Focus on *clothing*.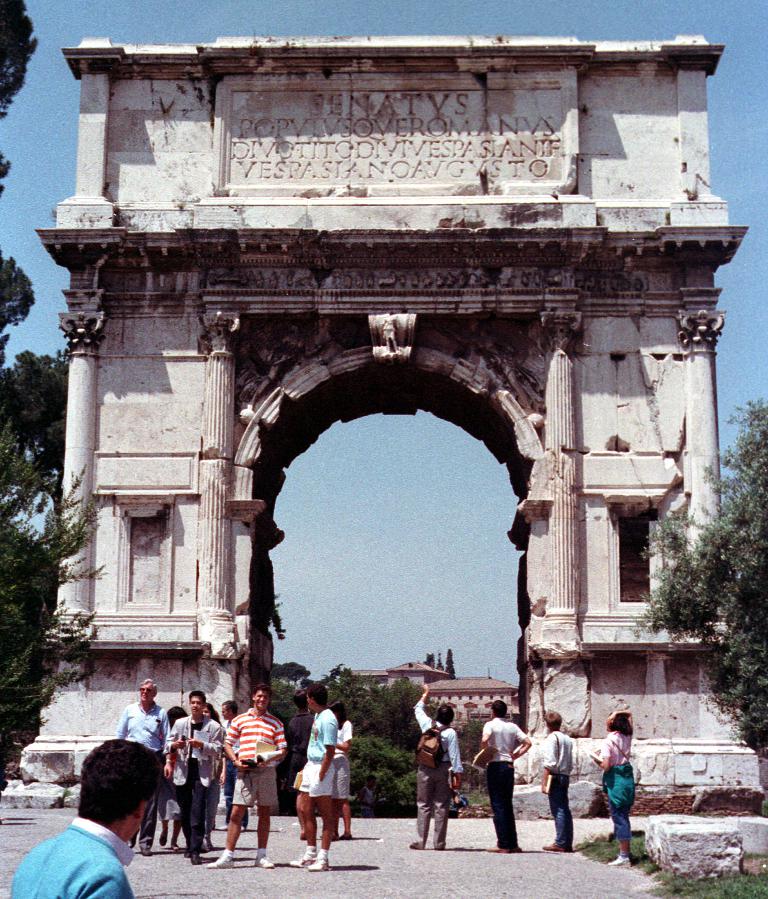
Focused at (left=599, top=730, right=634, bottom=842).
